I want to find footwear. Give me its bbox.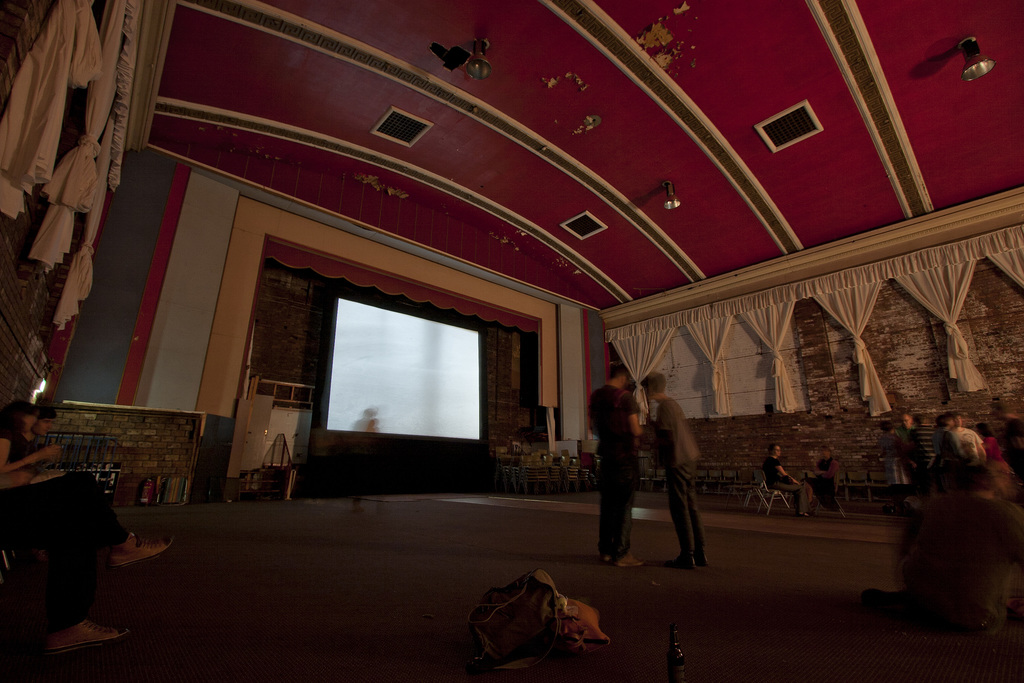
x1=693, y1=551, x2=710, y2=571.
